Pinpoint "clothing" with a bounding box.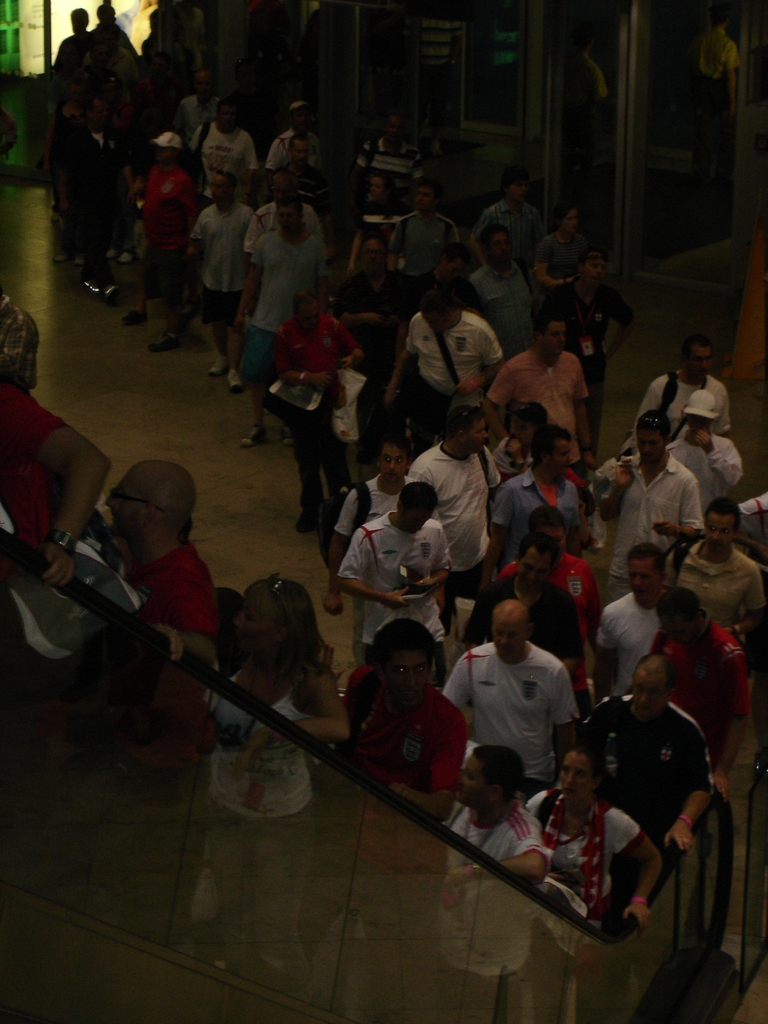
select_region(340, 509, 460, 692).
